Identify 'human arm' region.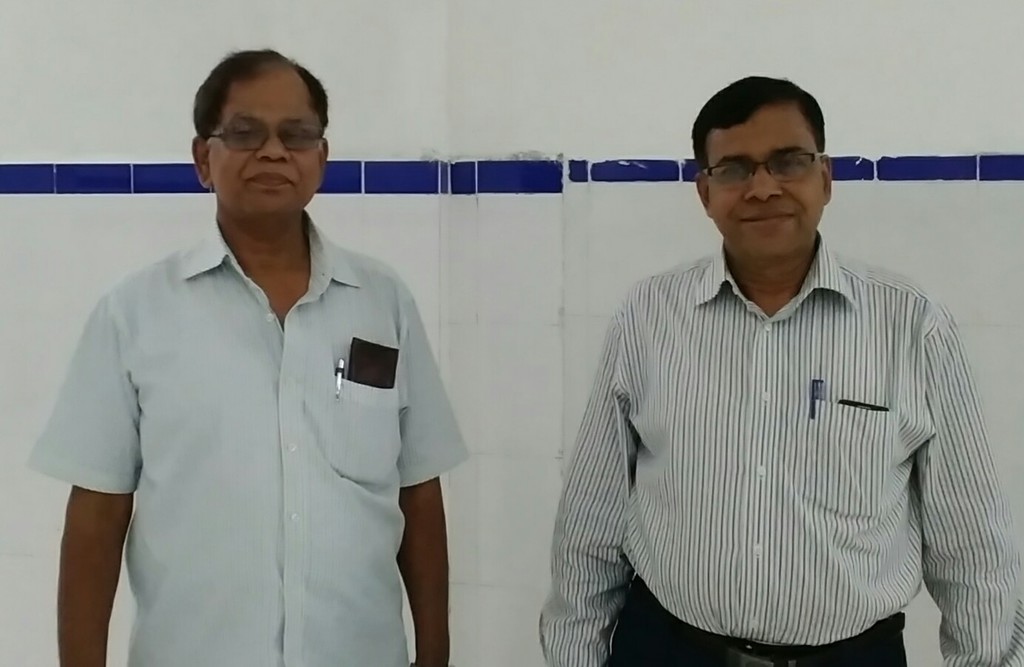
Region: 393 289 472 666.
